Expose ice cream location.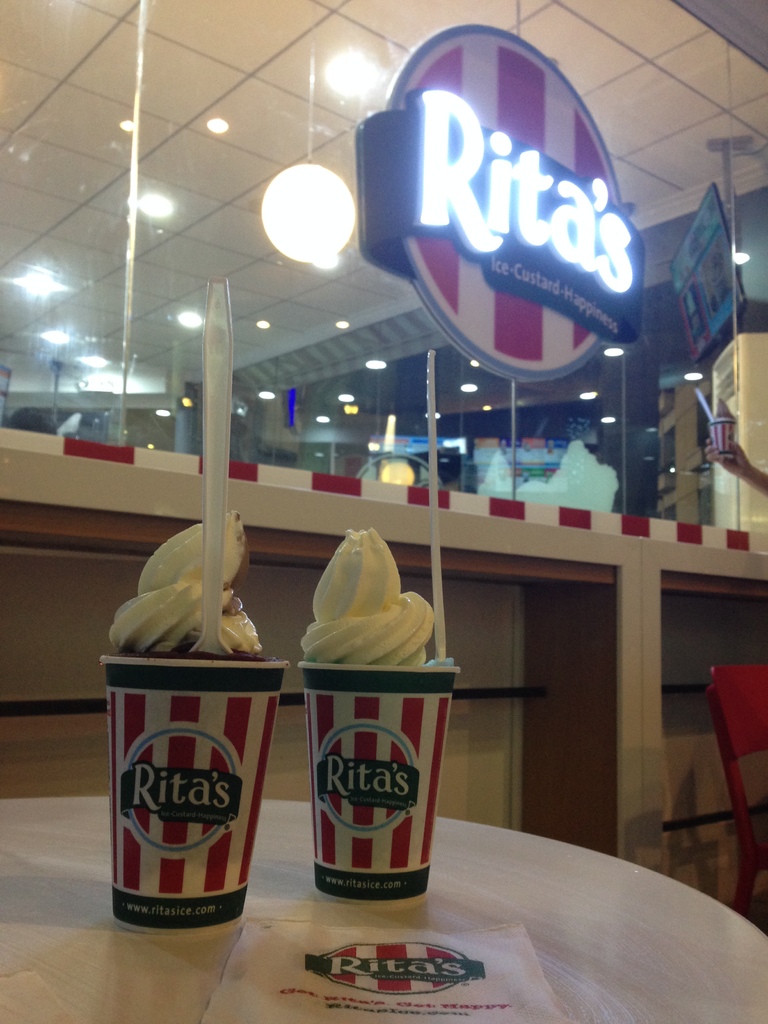
Exposed at [296,530,447,700].
